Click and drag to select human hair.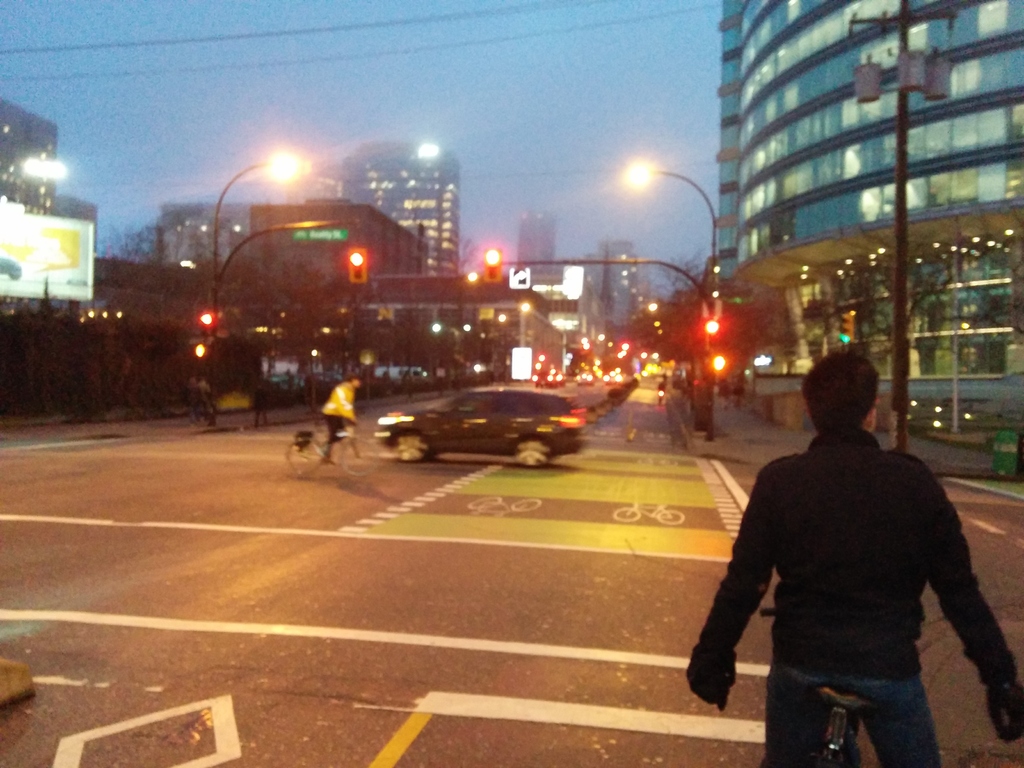
Selection: l=801, t=349, r=881, b=435.
